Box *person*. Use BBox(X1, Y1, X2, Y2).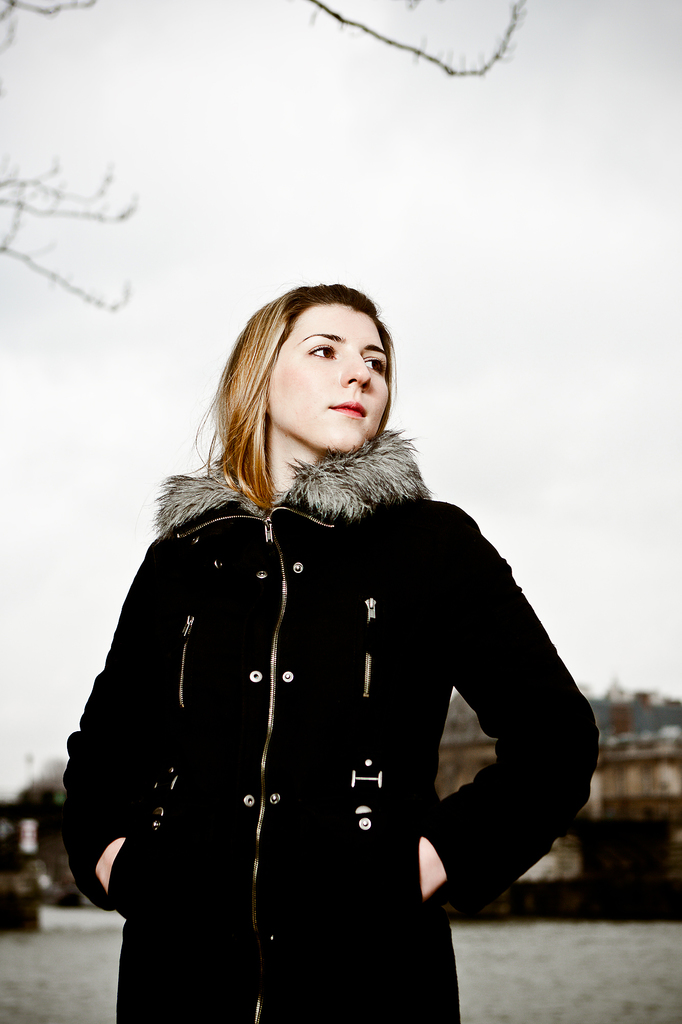
BBox(68, 257, 578, 1023).
